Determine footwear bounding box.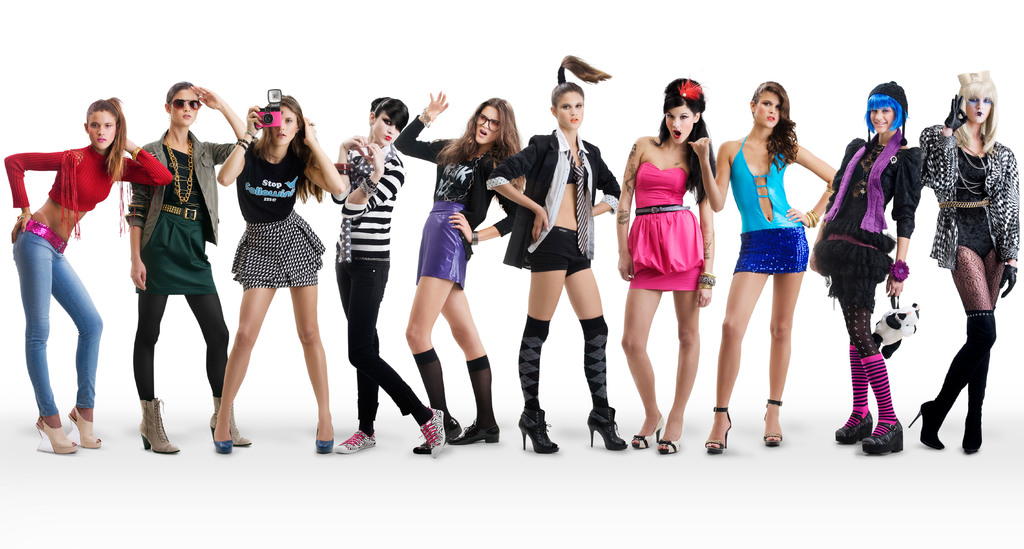
Determined: [858,420,906,452].
